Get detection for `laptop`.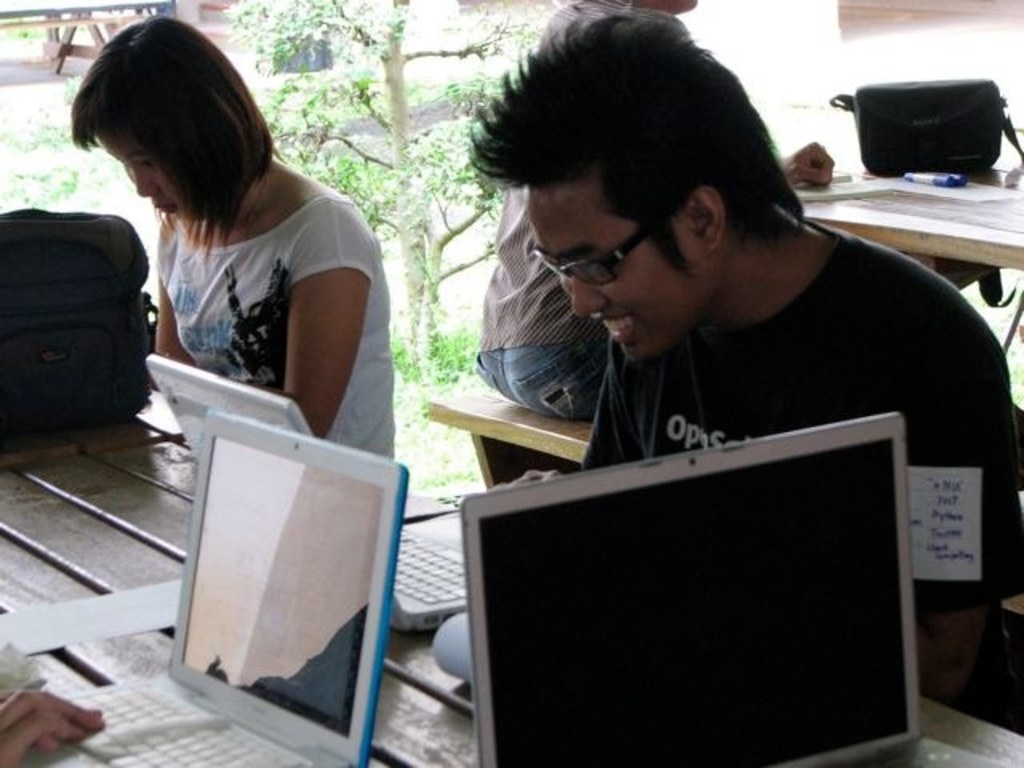
Detection: [x1=152, y1=355, x2=464, y2=629].
